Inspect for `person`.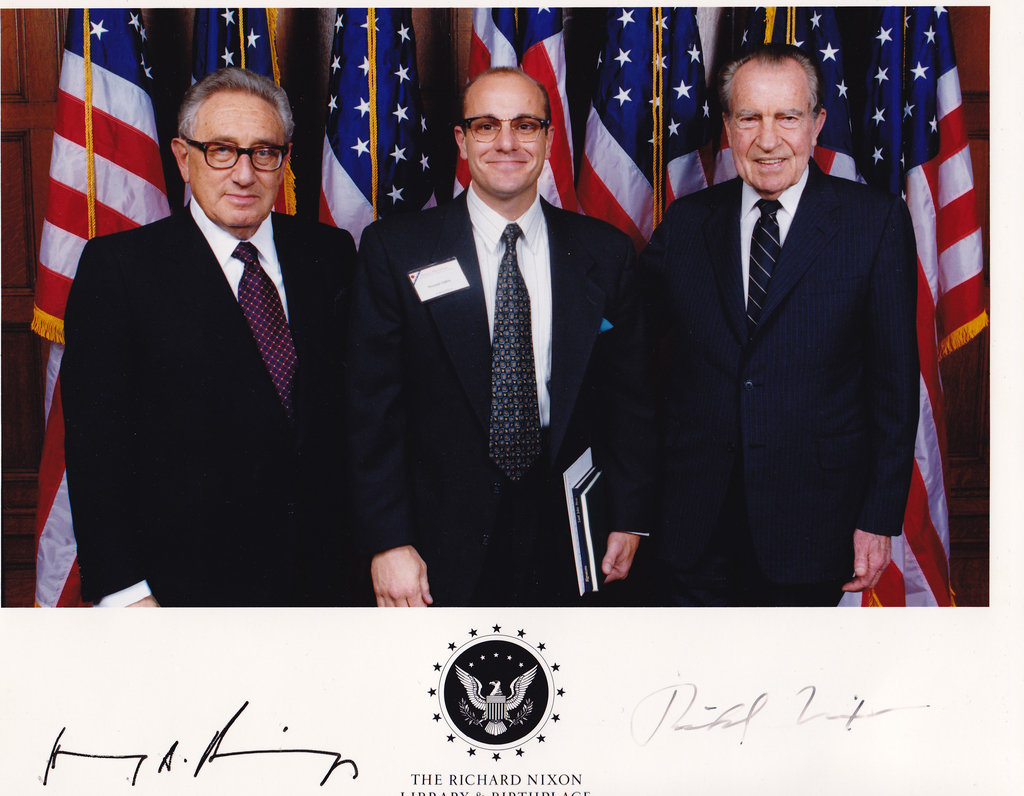
Inspection: box(643, 42, 919, 606).
